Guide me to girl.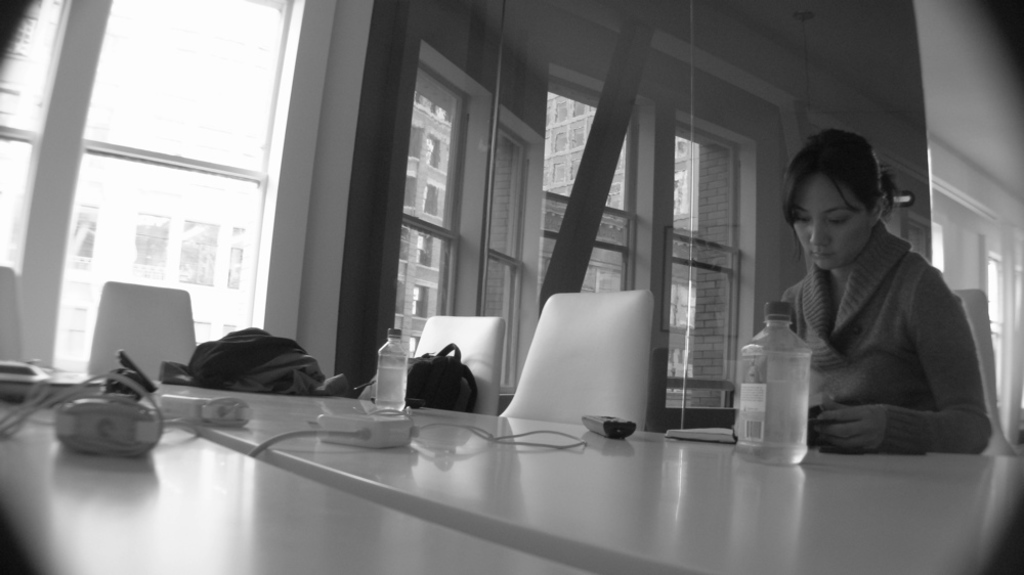
Guidance: (758, 129, 993, 460).
